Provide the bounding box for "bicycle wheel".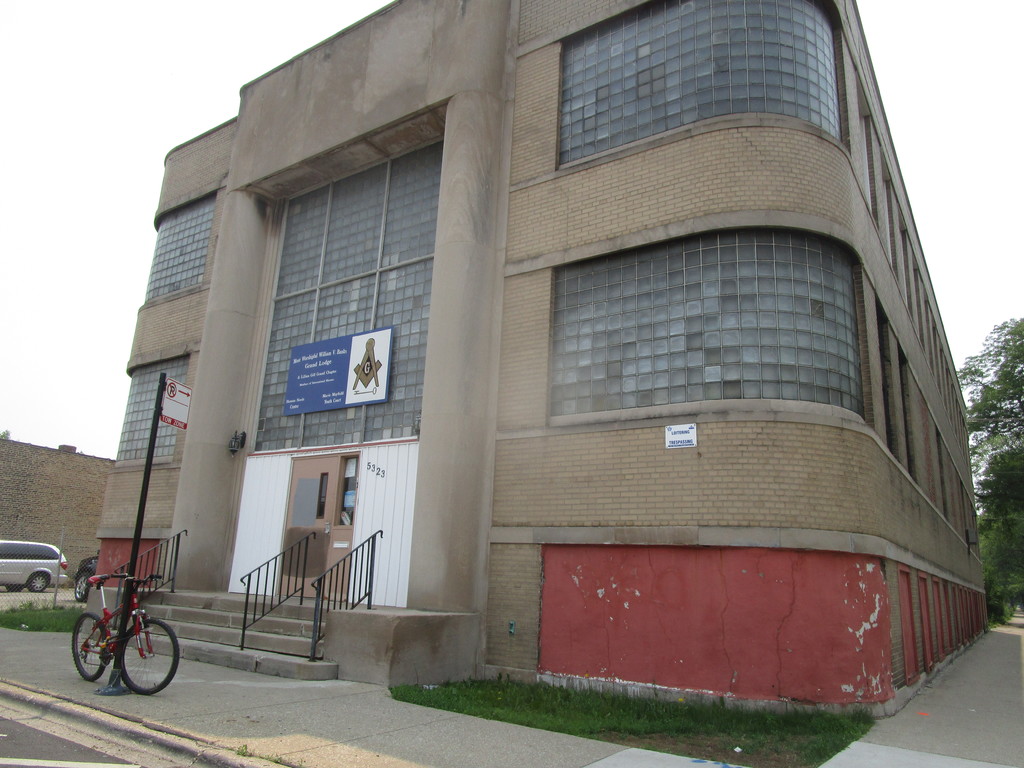
BBox(118, 620, 176, 696).
